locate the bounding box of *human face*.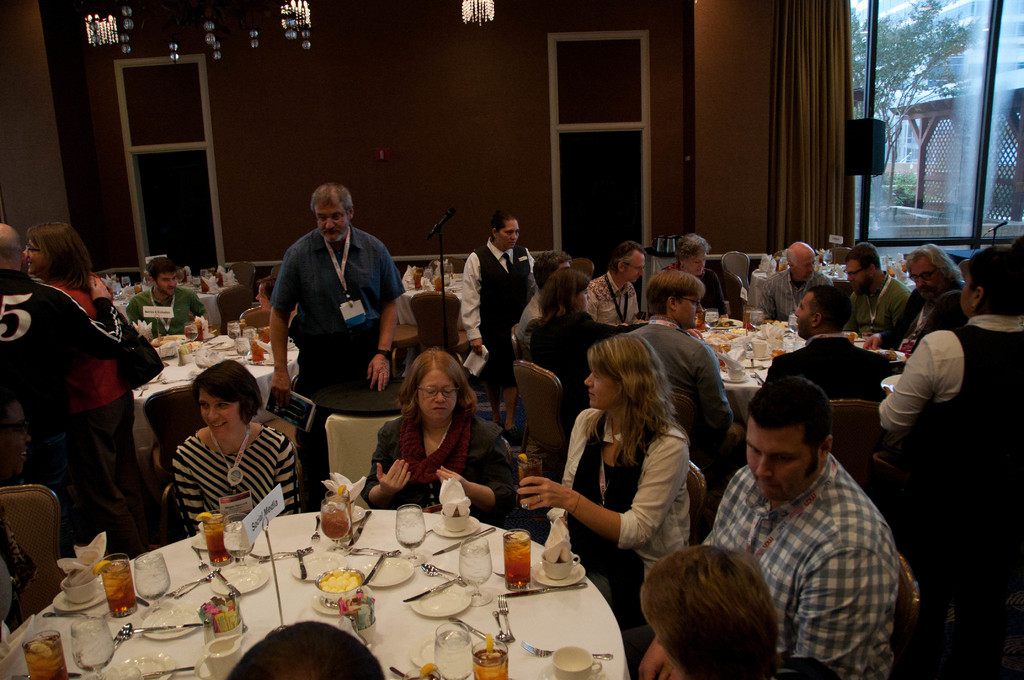
Bounding box: (left=499, top=218, right=520, bottom=249).
